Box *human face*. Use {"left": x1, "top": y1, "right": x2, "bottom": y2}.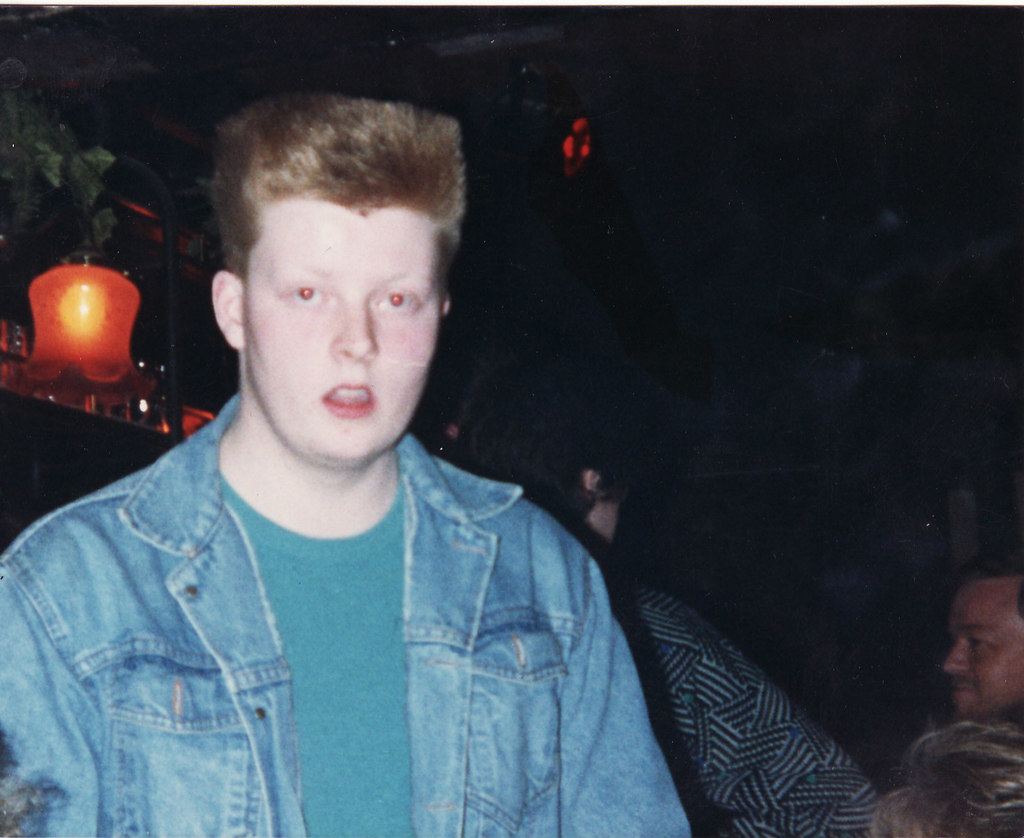
{"left": 944, "top": 579, "right": 1023, "bottom": 718}.
